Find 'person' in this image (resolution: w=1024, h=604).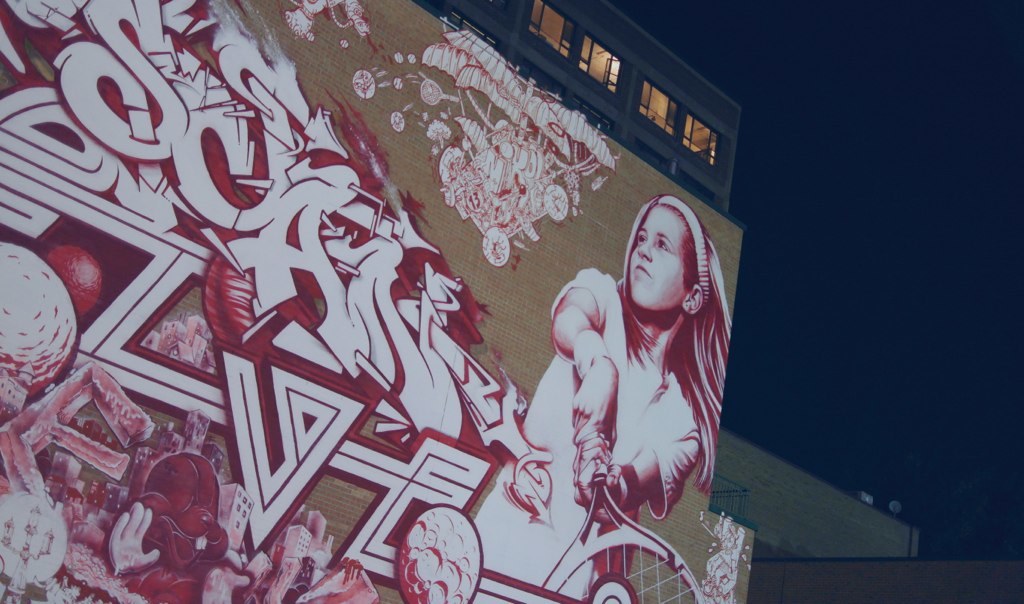
{"x1": 473, "y1": 194, "x2": 733, "y2": 603}.
